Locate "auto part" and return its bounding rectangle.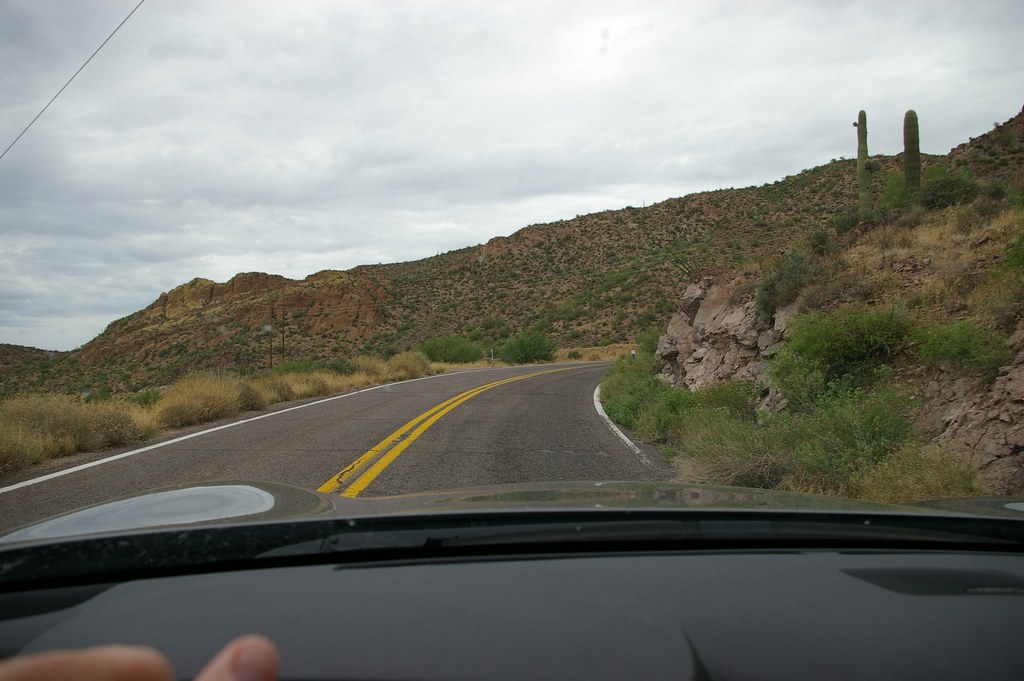
[left=0, top=485, right=1023, bottom=680].
